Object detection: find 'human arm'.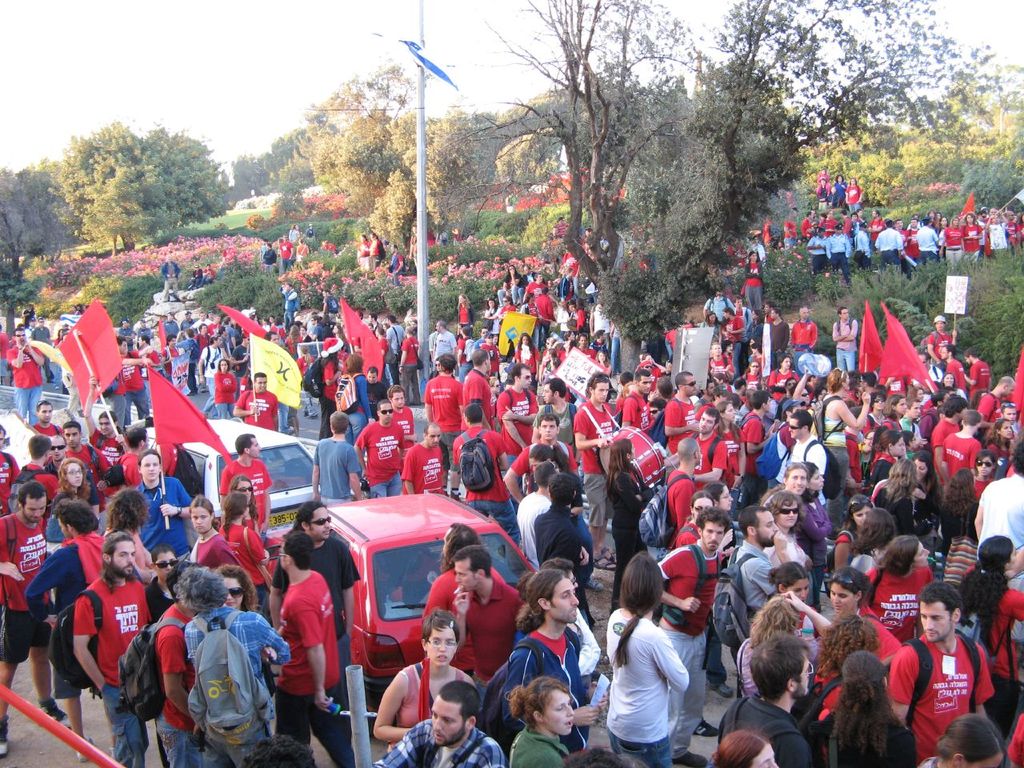
(left=274, top=412, right=281, bottom=426).
